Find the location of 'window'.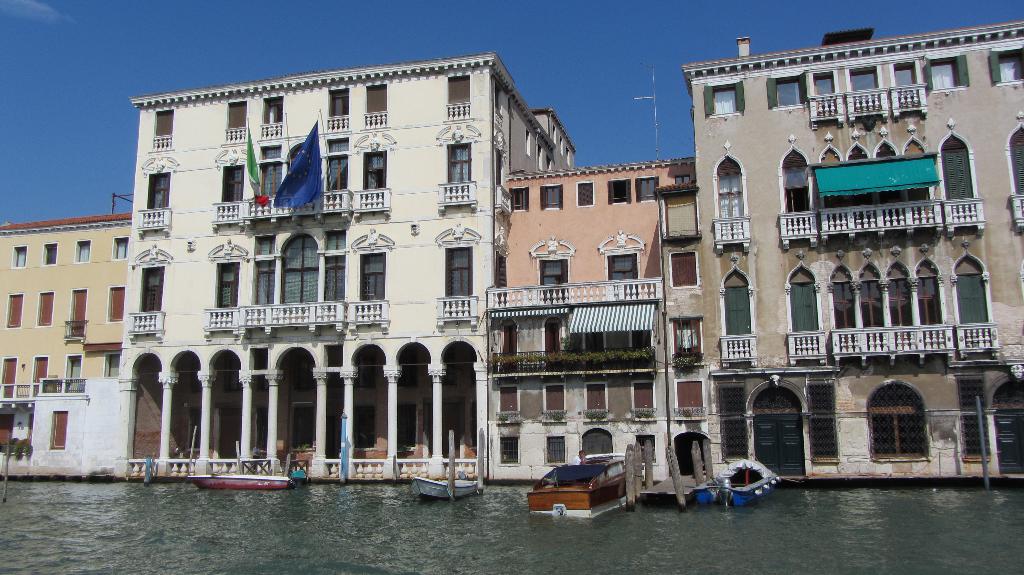
Location: bbox(364, 152, 388, 198).
